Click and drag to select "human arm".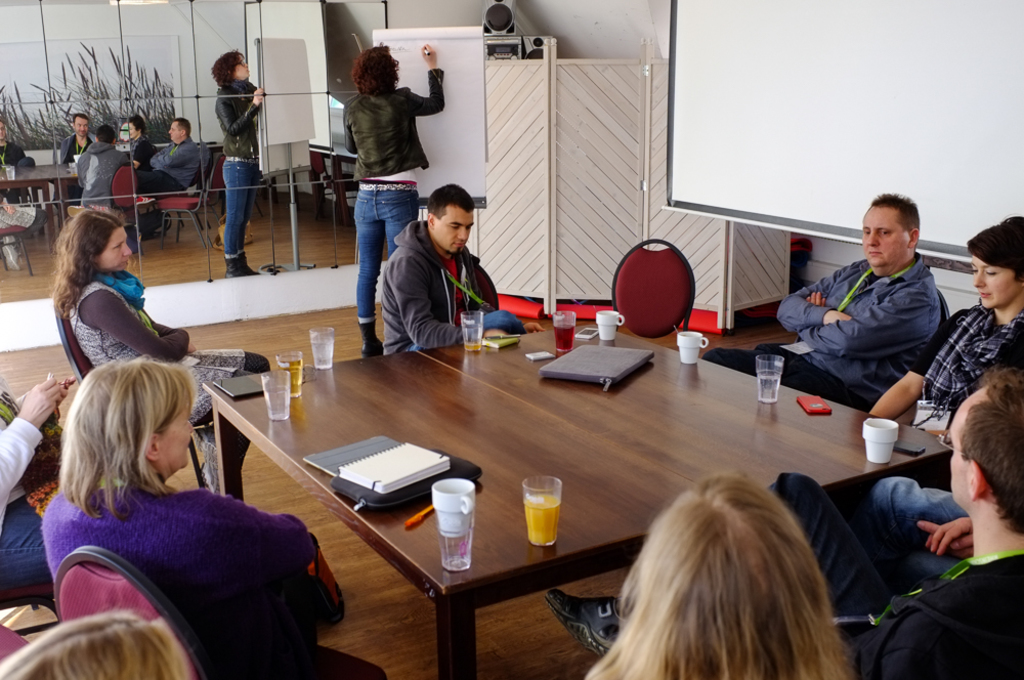
Selection: 402 44 433 117.
